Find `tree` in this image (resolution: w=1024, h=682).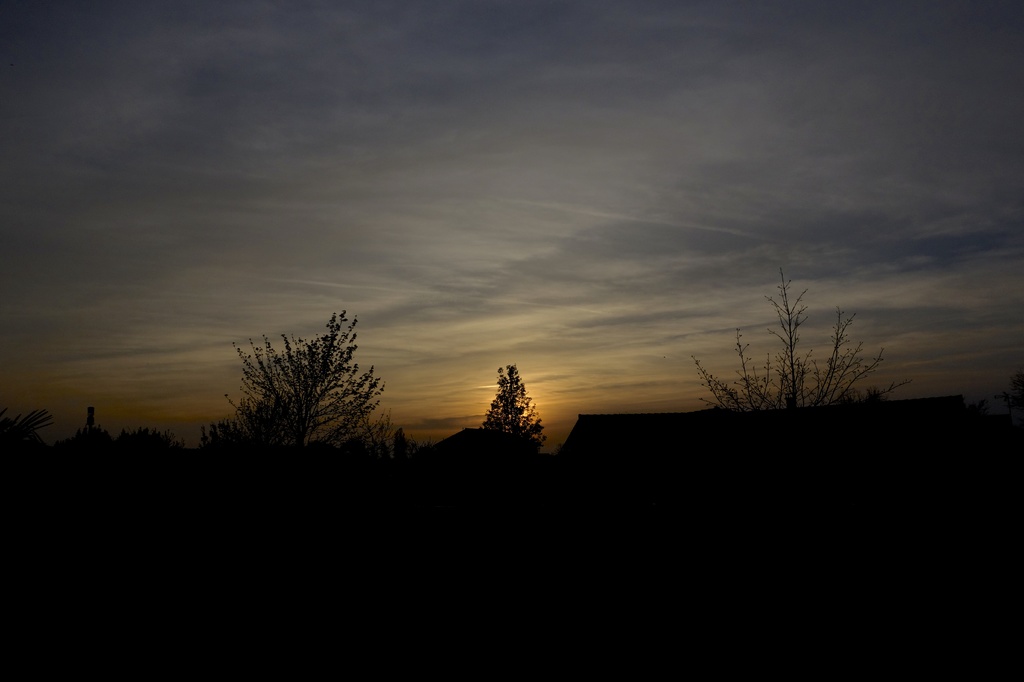
<region>222, 308, 388, 454</region>.
